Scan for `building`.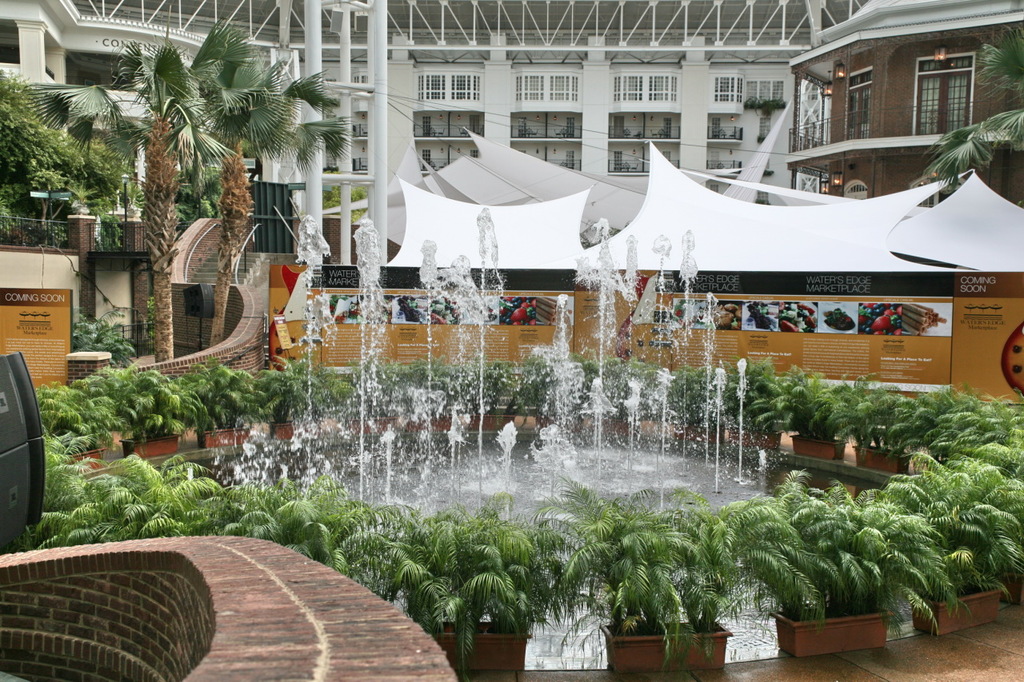
Scan result: 0/0/878/261.
